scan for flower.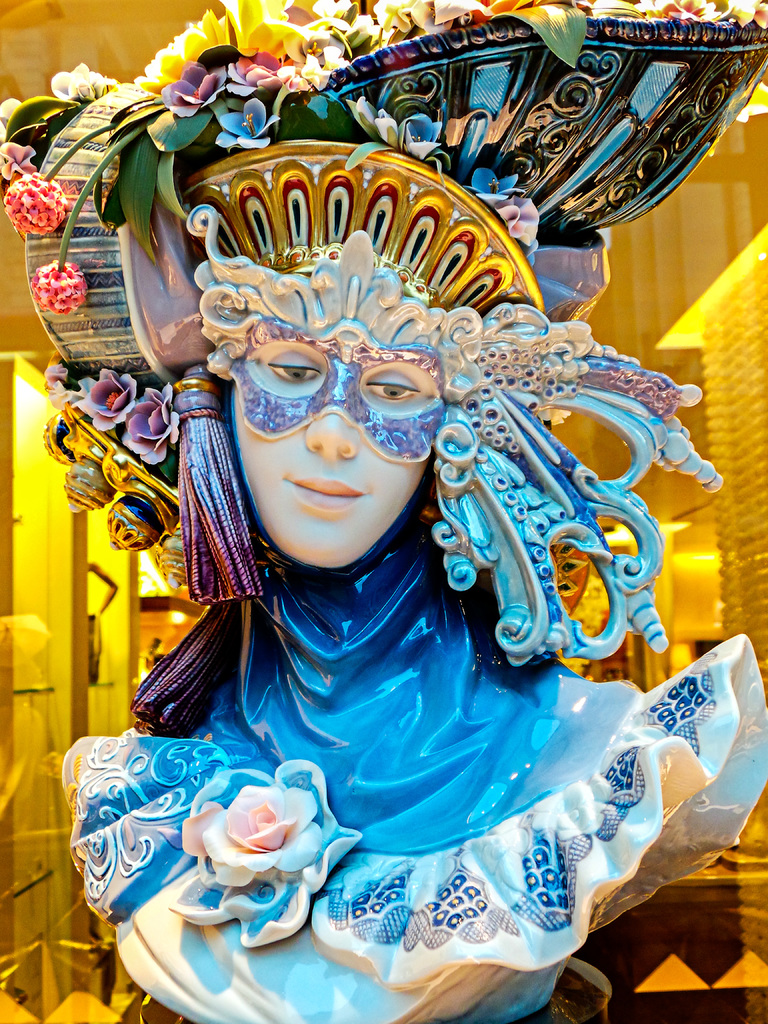
Scan result: [32, 259, 86, 316].
